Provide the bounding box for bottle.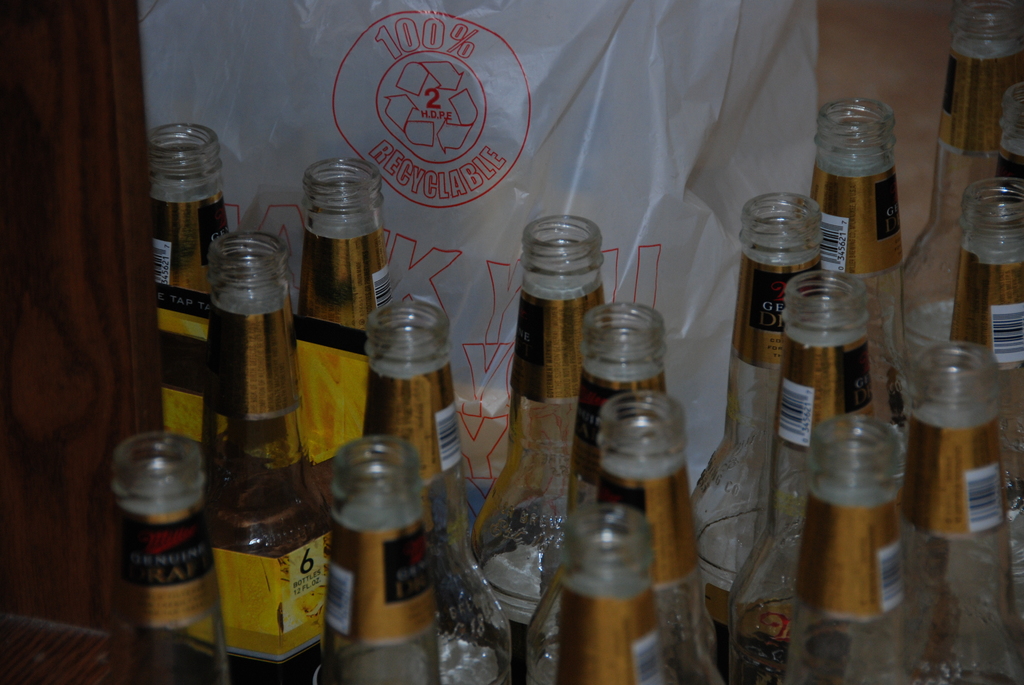
(719,269,873,684).
